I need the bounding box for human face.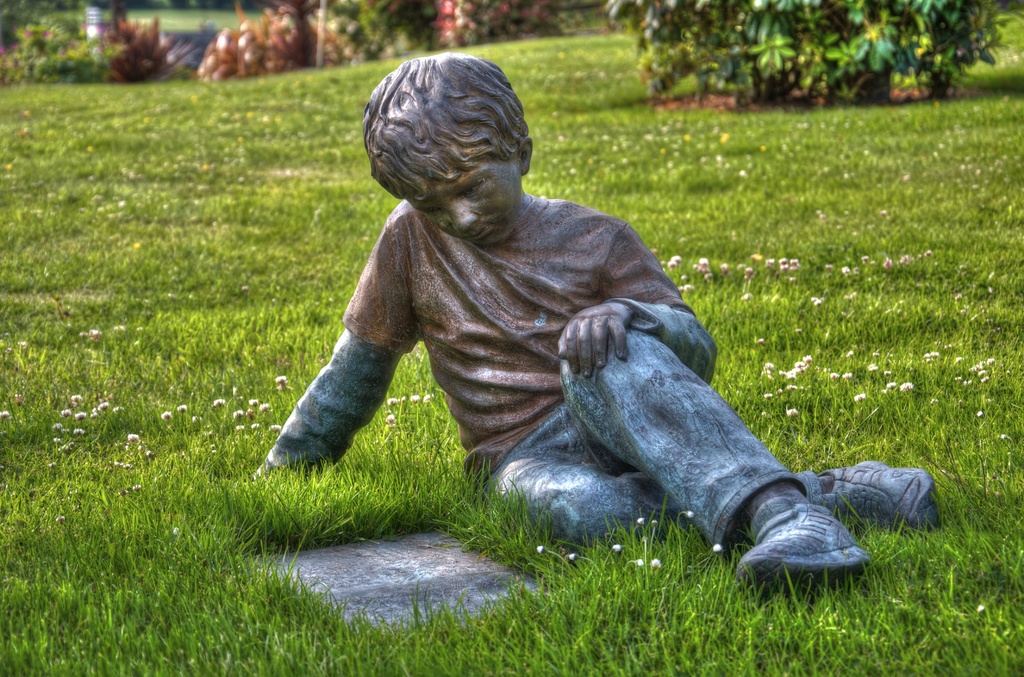
Here it is: 408:160:521:245.
